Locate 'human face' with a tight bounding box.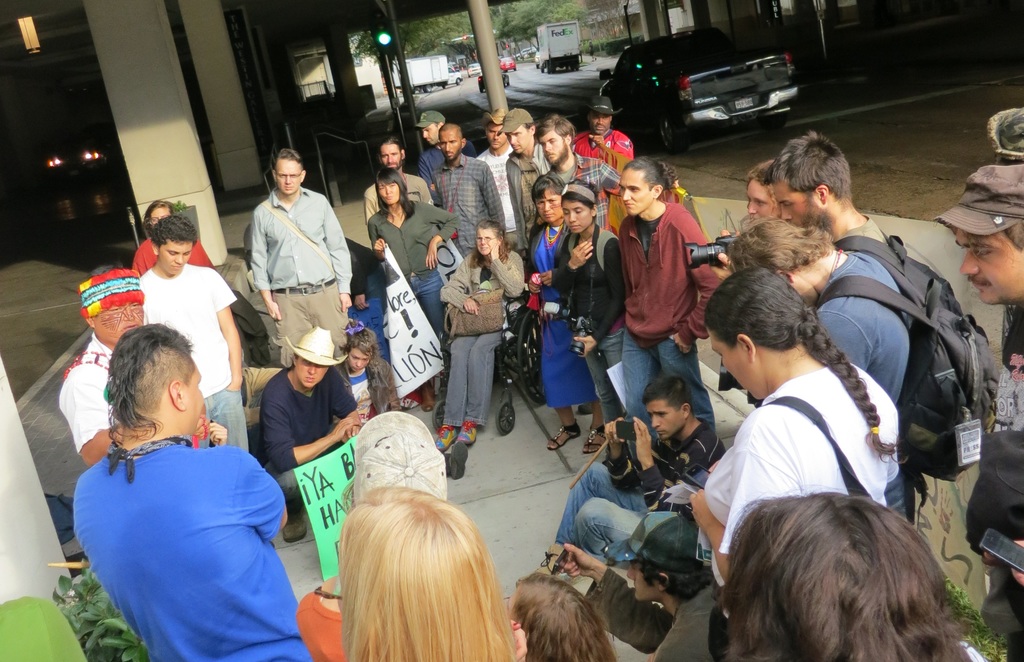
[x1=625, y1=562, x2=659, y2=600].
